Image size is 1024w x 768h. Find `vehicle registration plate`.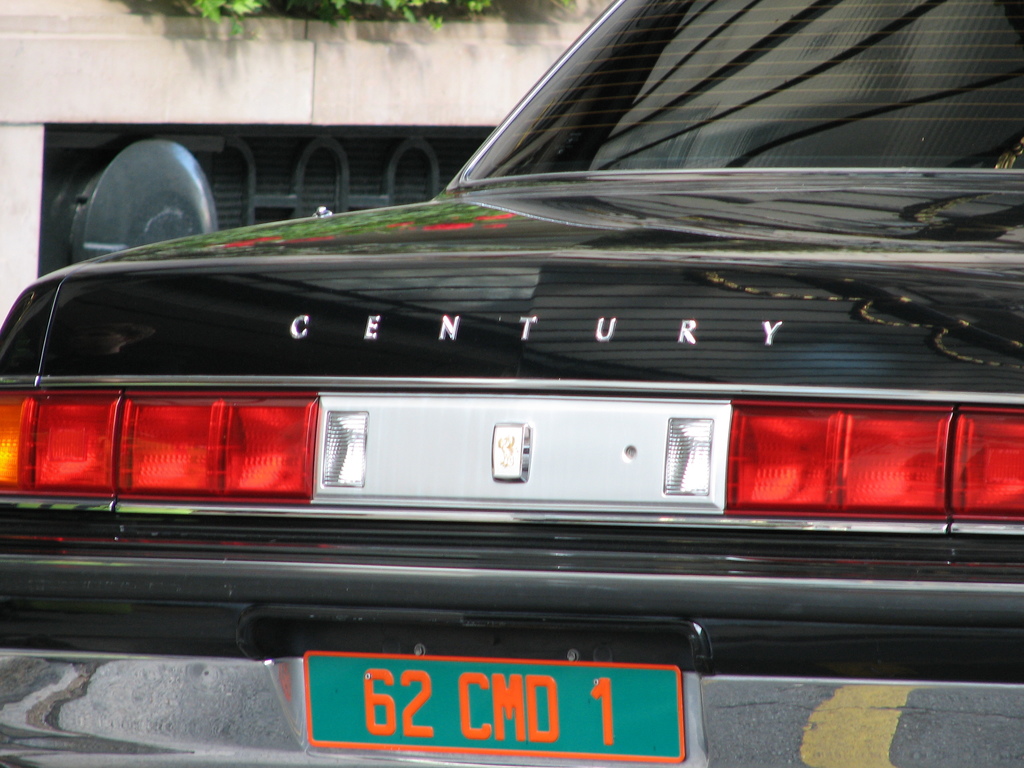
crop(307, 656, 636, 758).
